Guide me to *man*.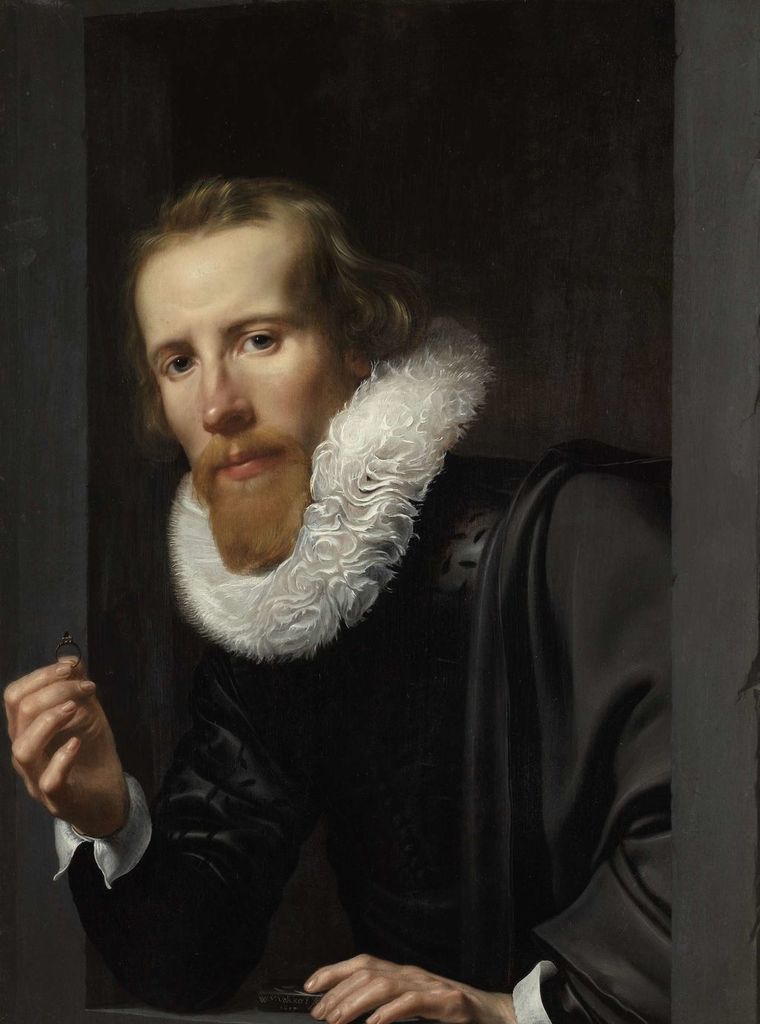
Guidance: crop(9, 180, 662, 1023).
